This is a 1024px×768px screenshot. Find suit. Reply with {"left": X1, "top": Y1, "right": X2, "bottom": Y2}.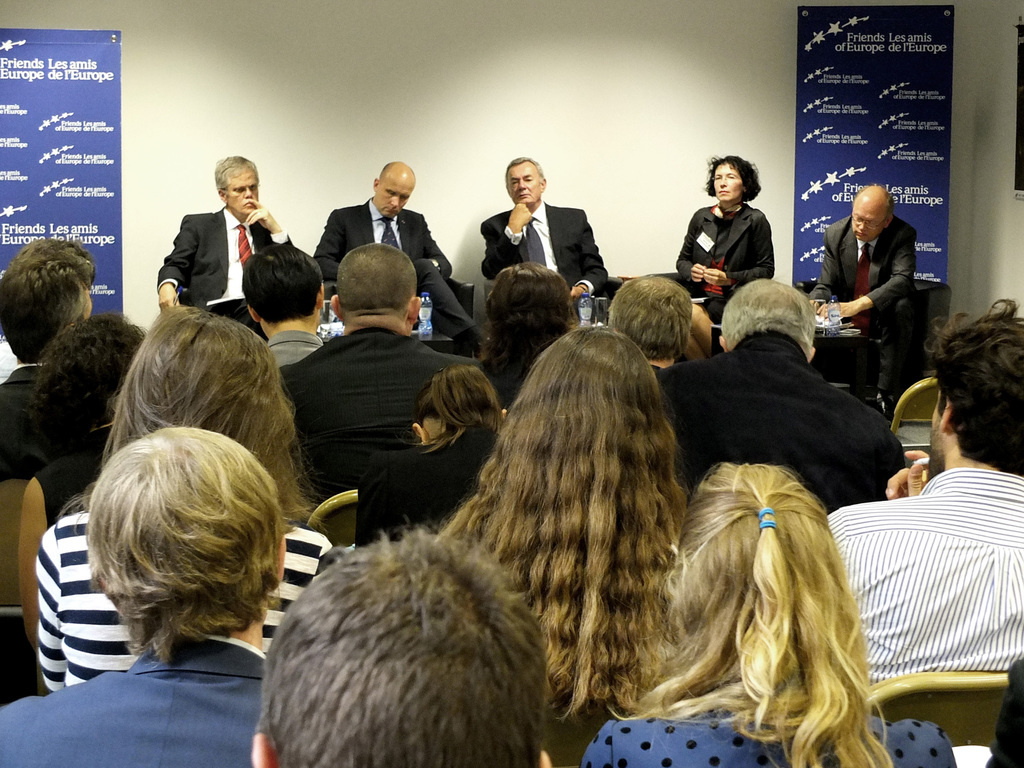
{"left": 809, "top": 220, "right": 922, "bottom": 392}.
